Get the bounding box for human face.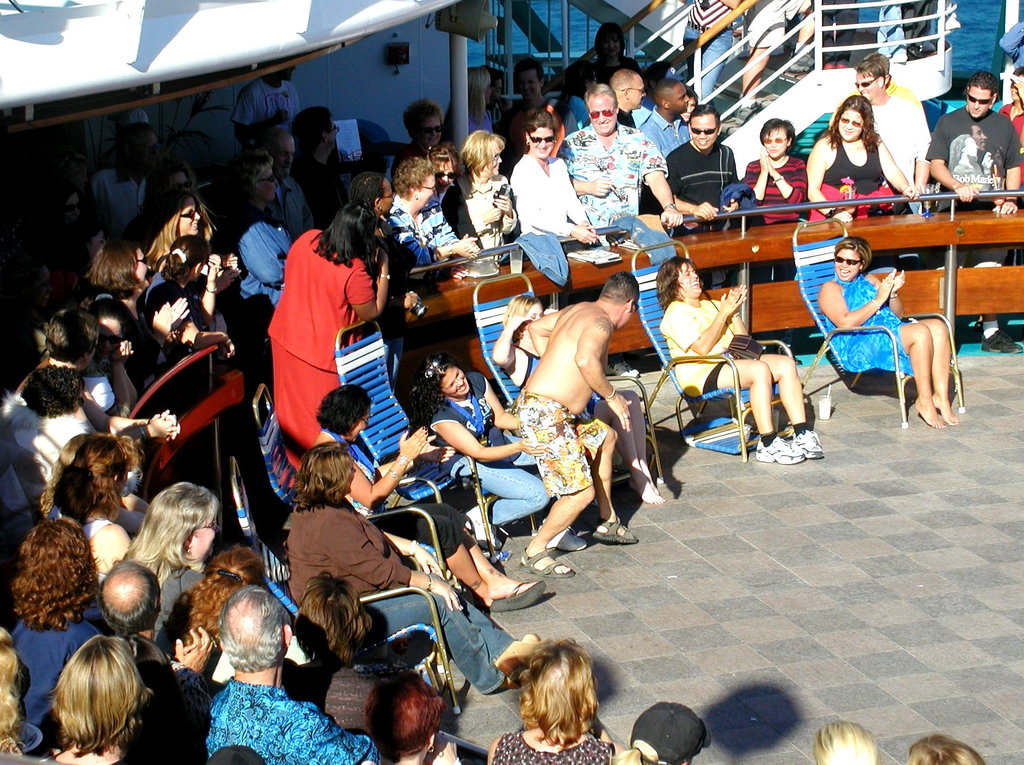
[131,245,152,295].
